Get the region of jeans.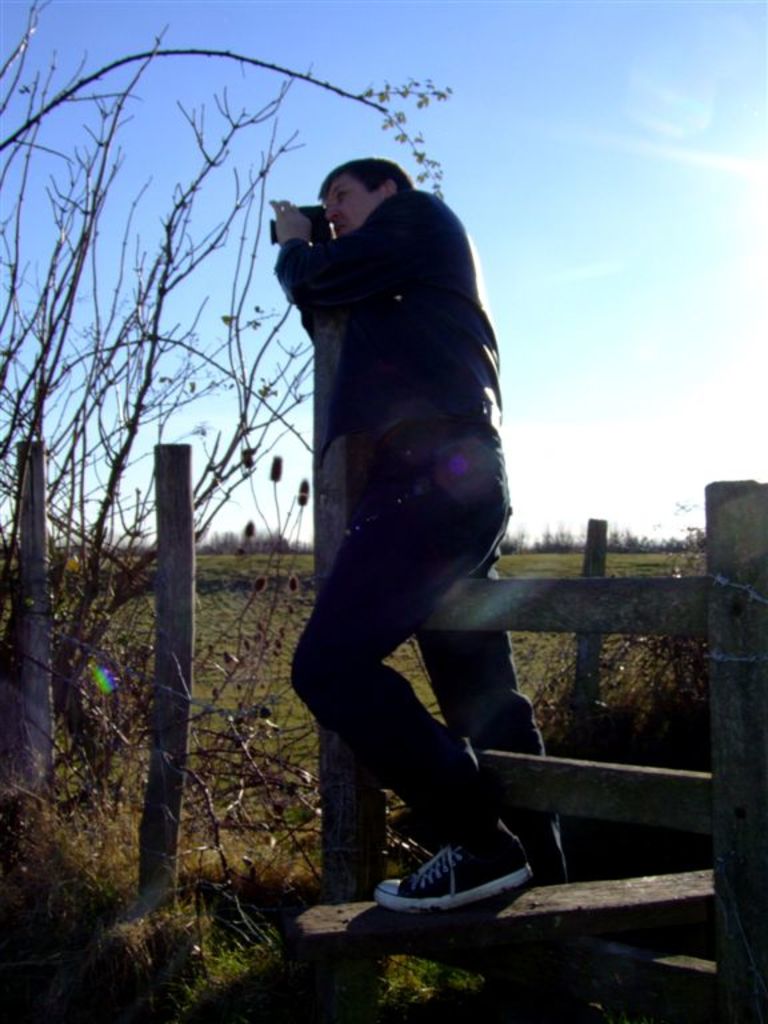
bbox(279, 475, 564, 883).
